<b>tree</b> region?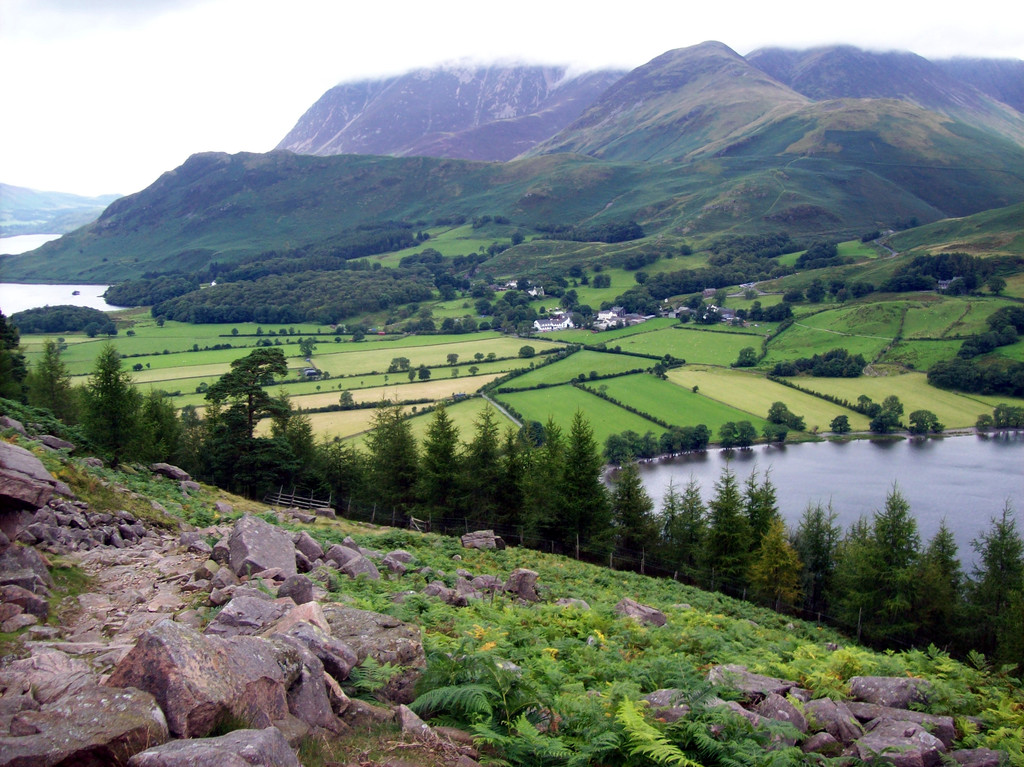
bbox=[808, 501, 847, 626]
